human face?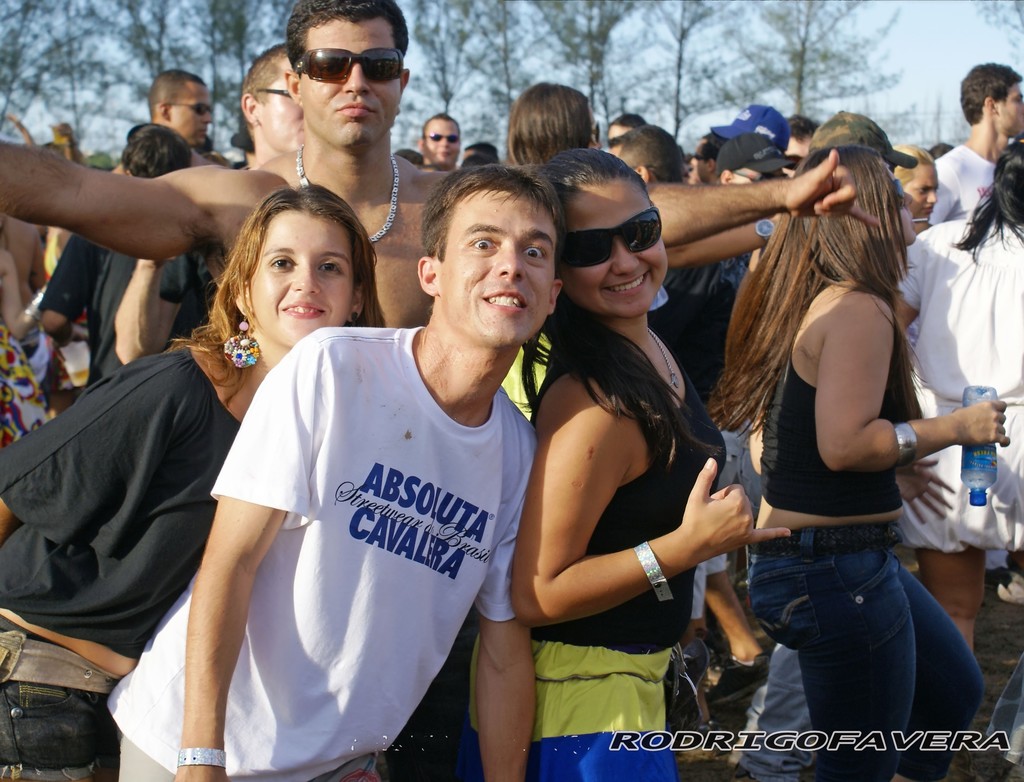
900:163:946:218
